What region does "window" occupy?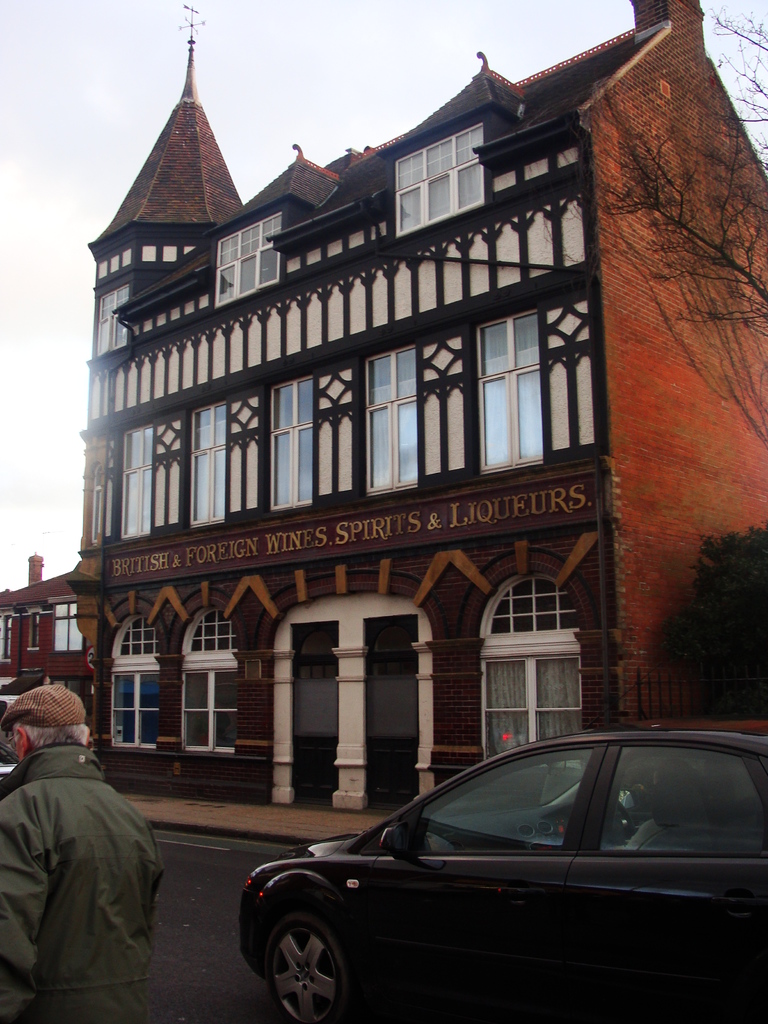
x1=115, y1=422, x2=162, y2=545.
